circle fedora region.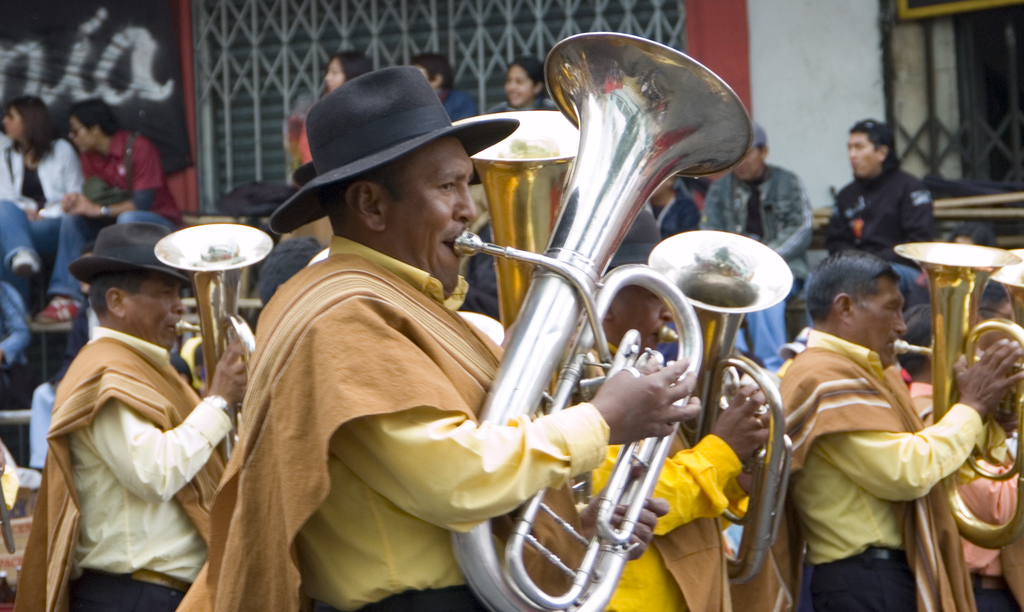
Region: (left=68, top=220, right=185, bottom=279).
